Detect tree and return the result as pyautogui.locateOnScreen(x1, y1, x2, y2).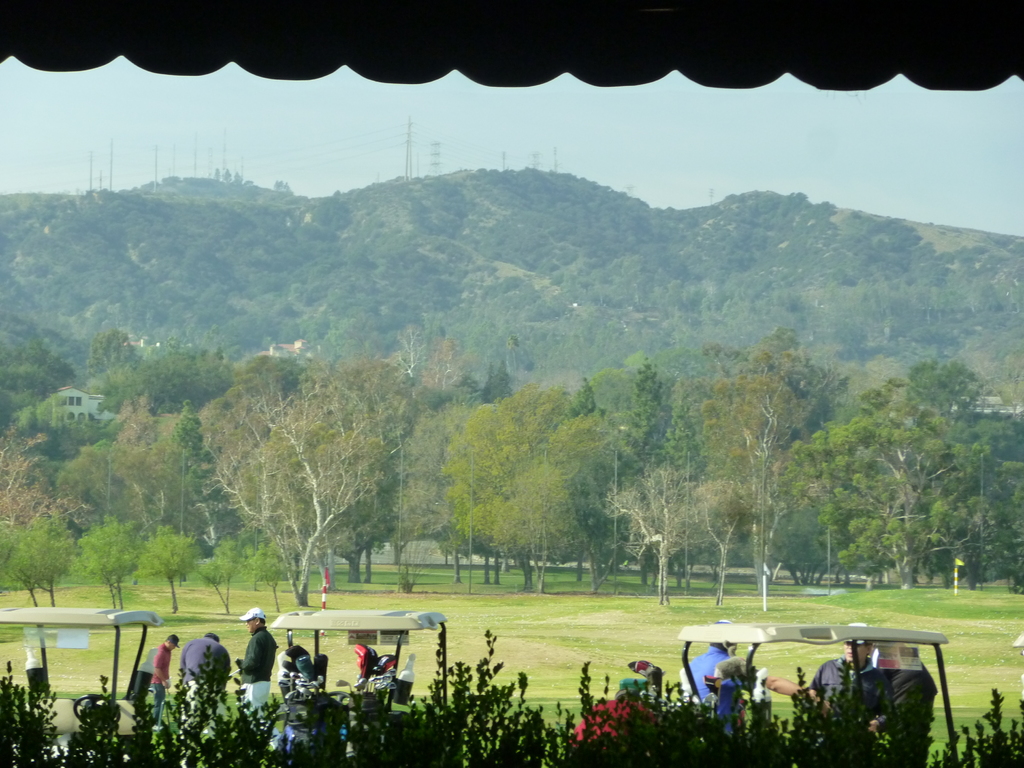
pyautogui.locateOnScreen(456, 390, 580, 613).
